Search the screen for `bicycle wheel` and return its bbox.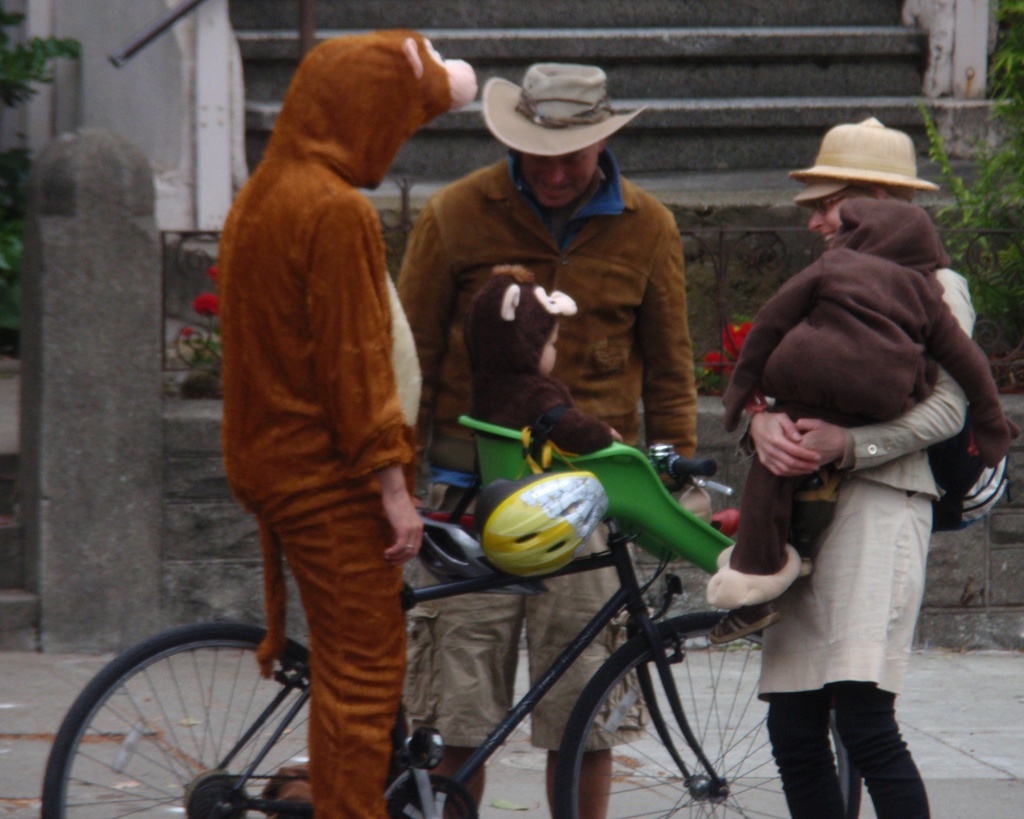
Found: select_region(61, 614, 317, 812).
